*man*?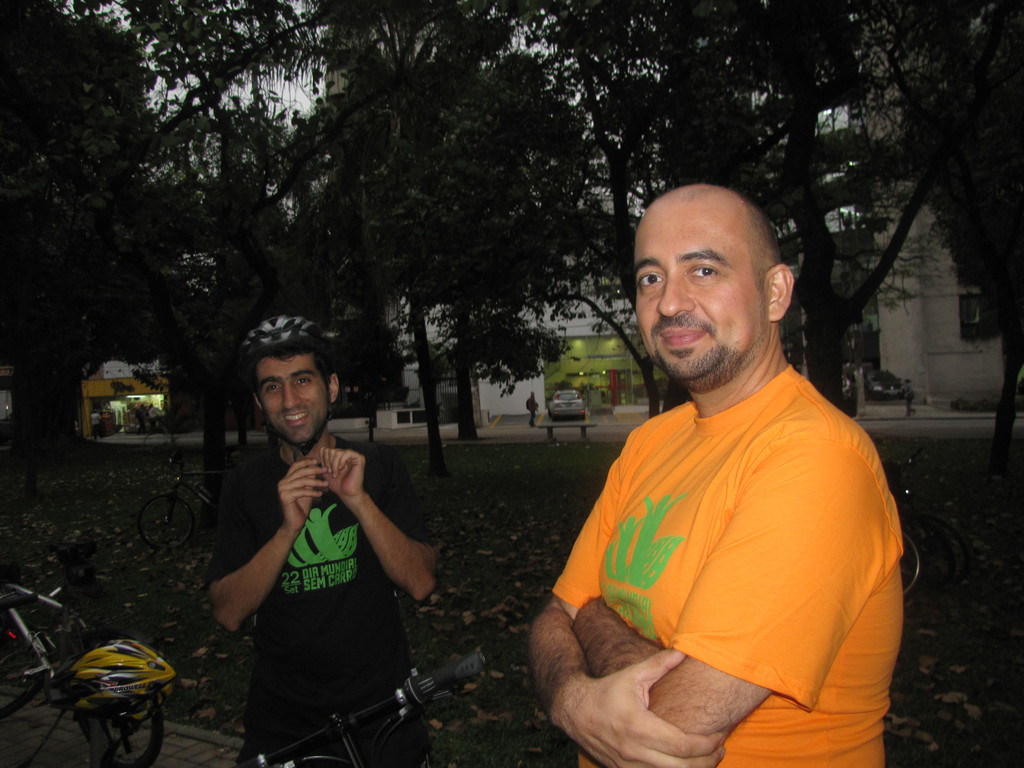
locate(524, 177, 909, 767)
